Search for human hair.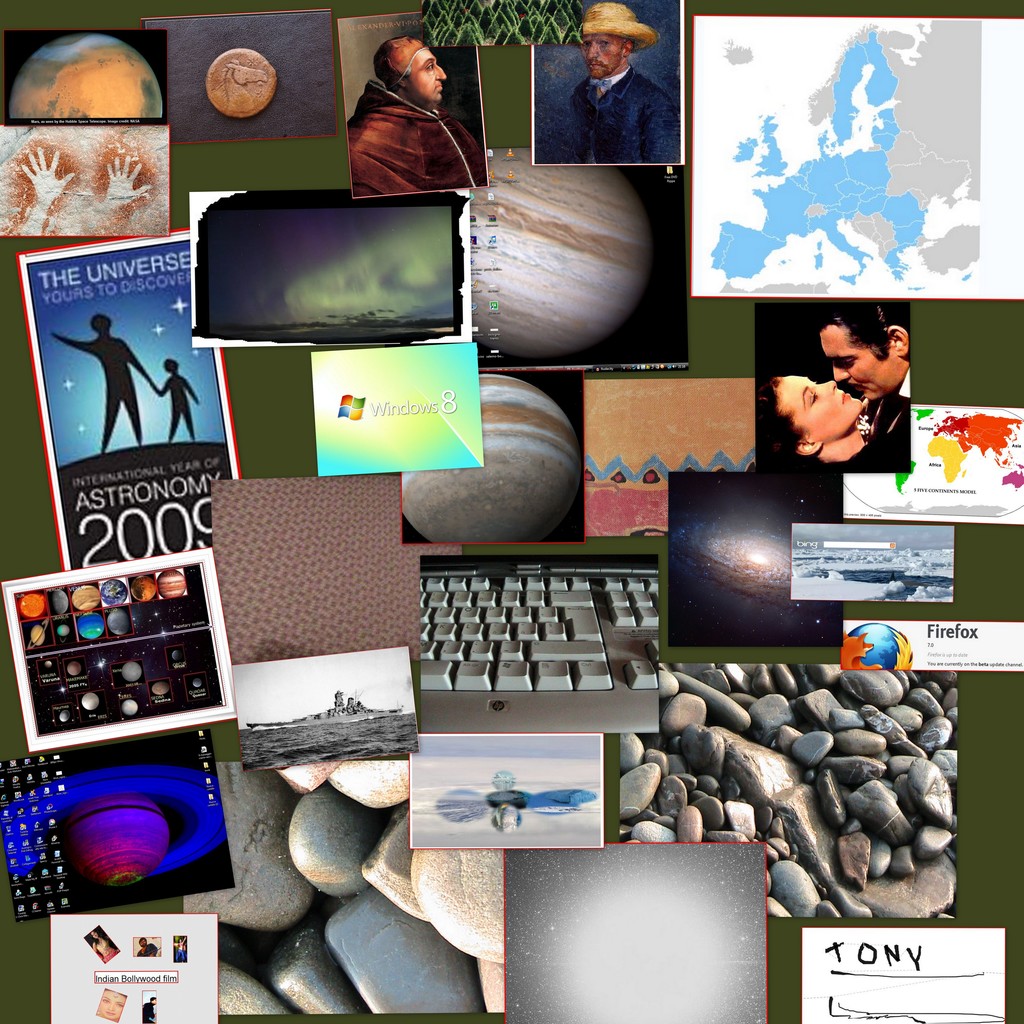
Found at BBox(757, 372, 811, 463).
